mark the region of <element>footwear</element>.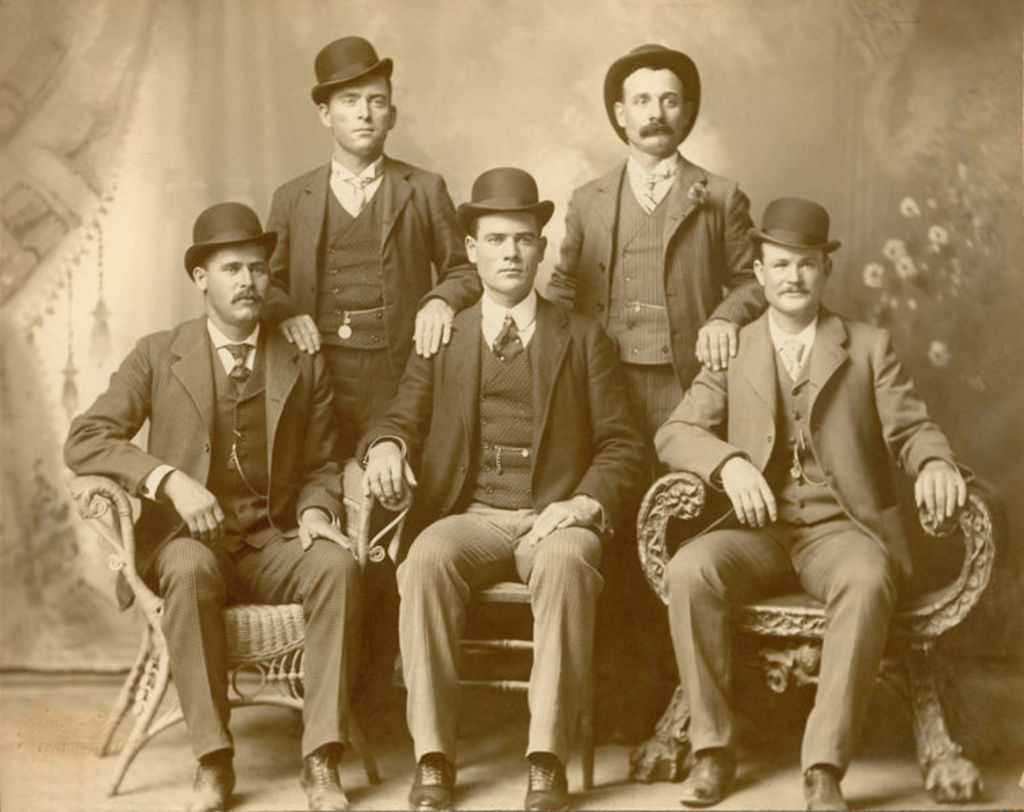
Region: region(185, 752, 237, 811).
